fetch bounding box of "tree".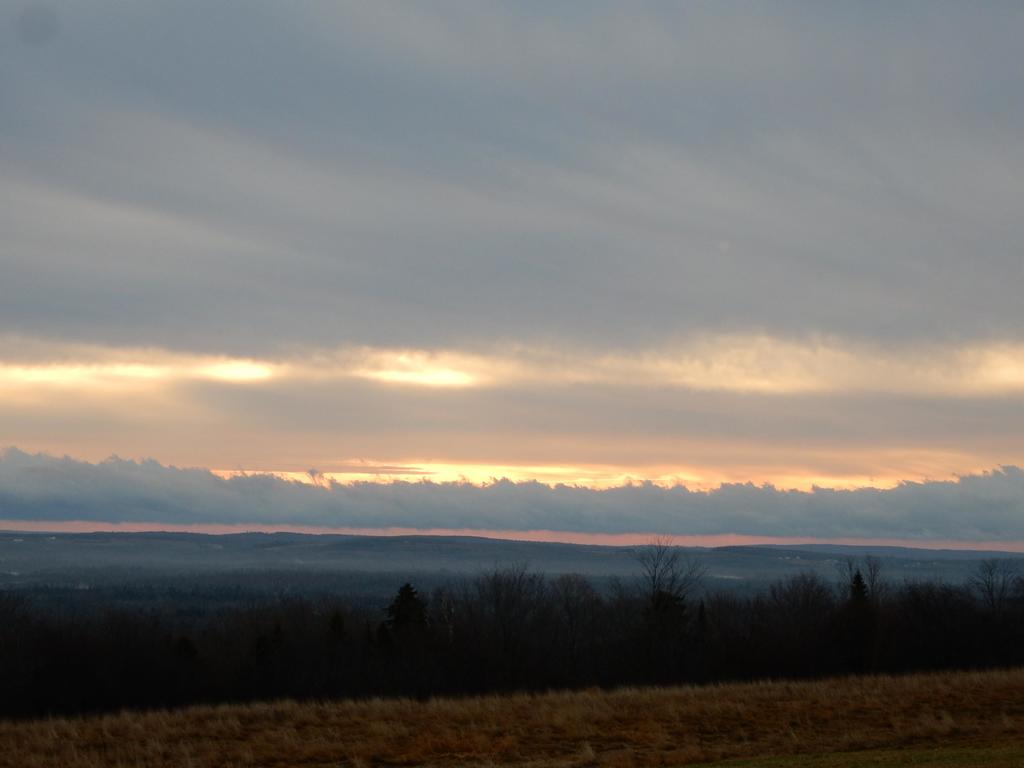
Bbox: locate(964, 552, 1011, 659).
